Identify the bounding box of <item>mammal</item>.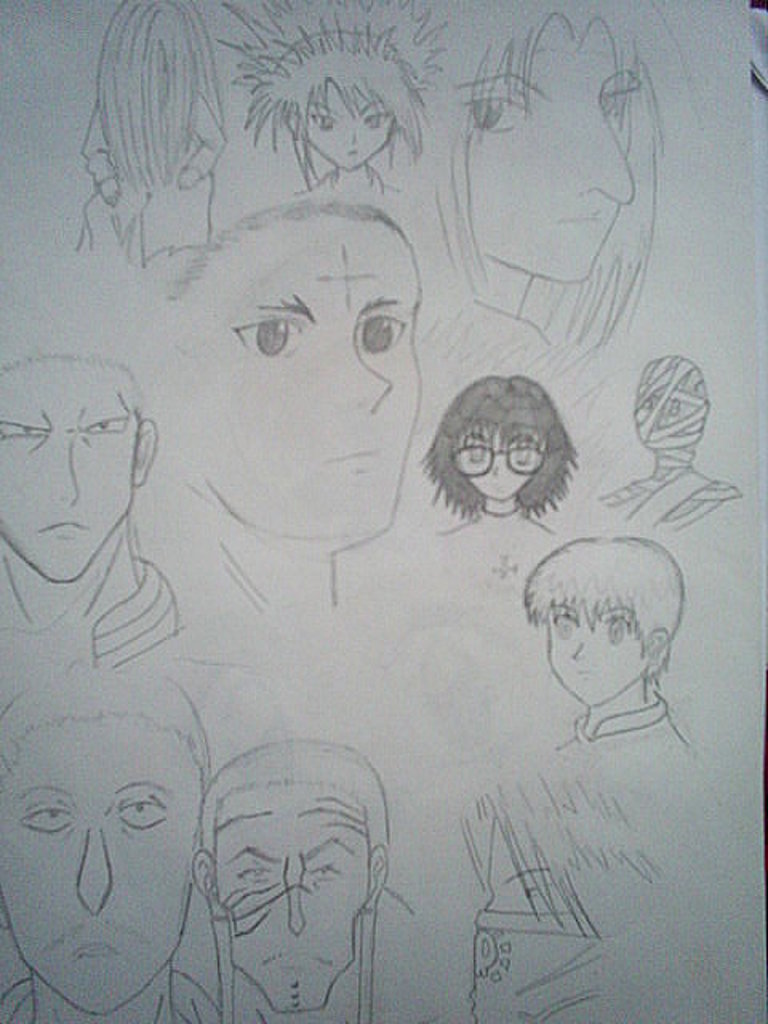
bbox(402, 355, 605, 579).
